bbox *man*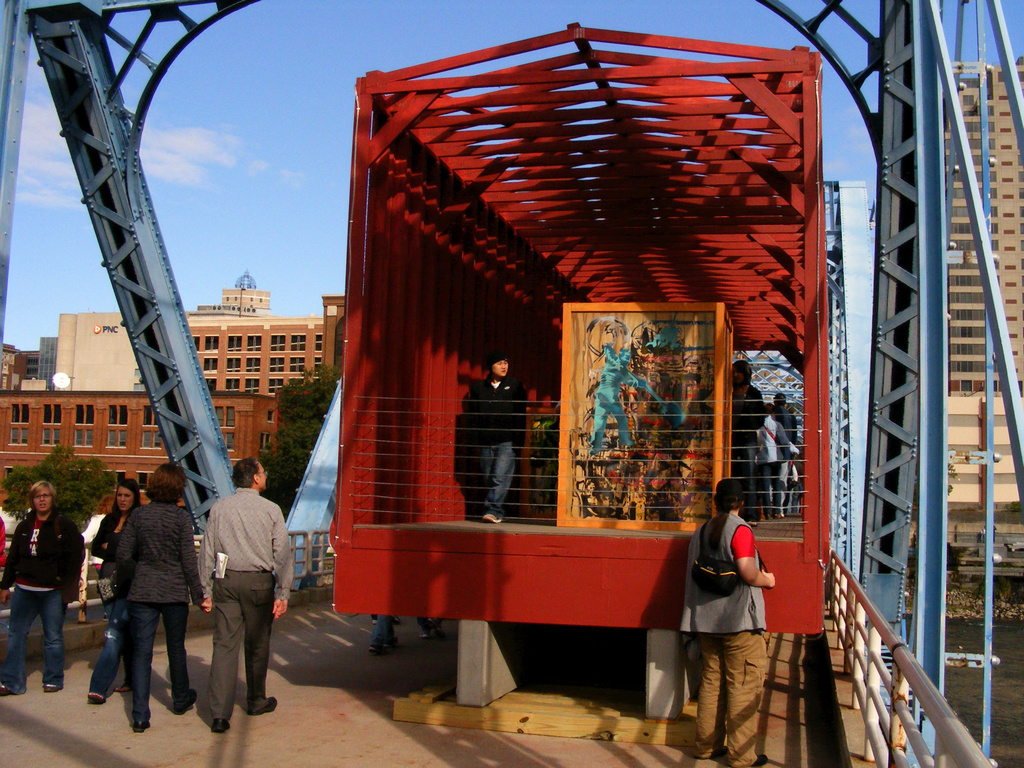
region(778, 388, 800, 442)
